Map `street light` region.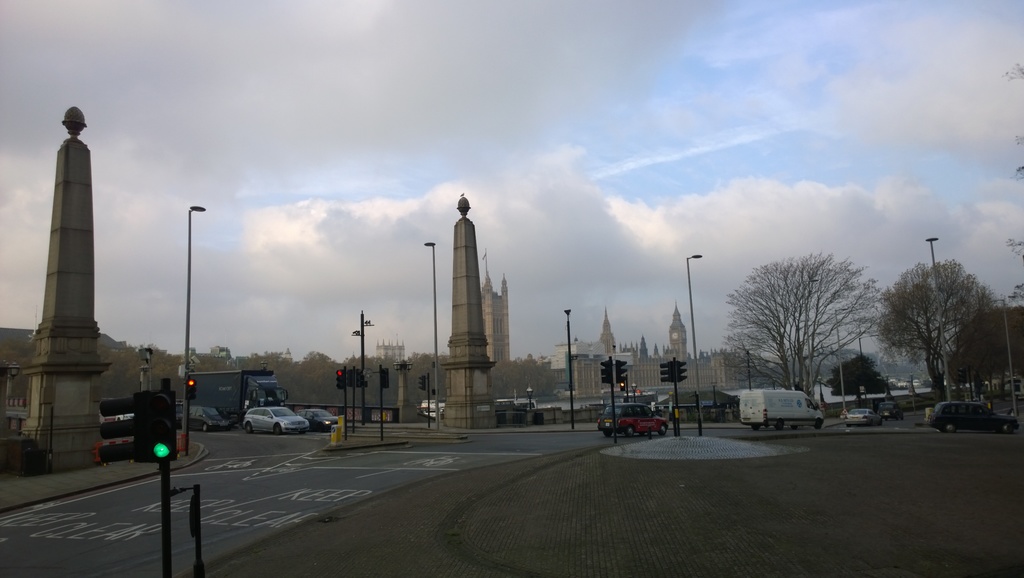
Mapped to left=833, top=305, right=849, bottom=413.
